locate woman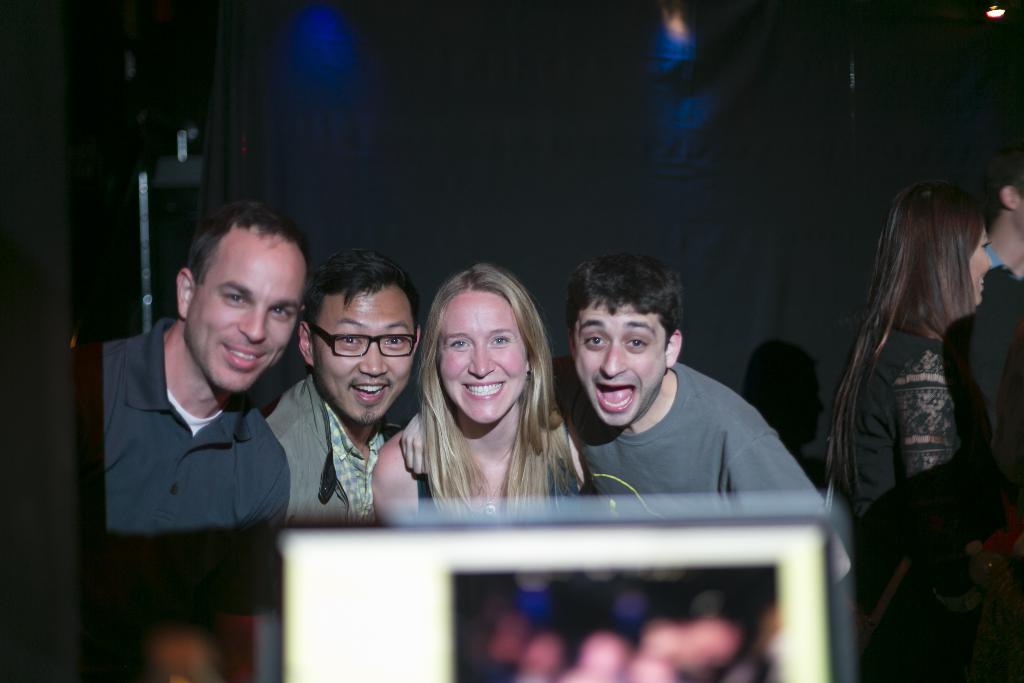
<bbox>837, 169, 997, 682</bbox>
